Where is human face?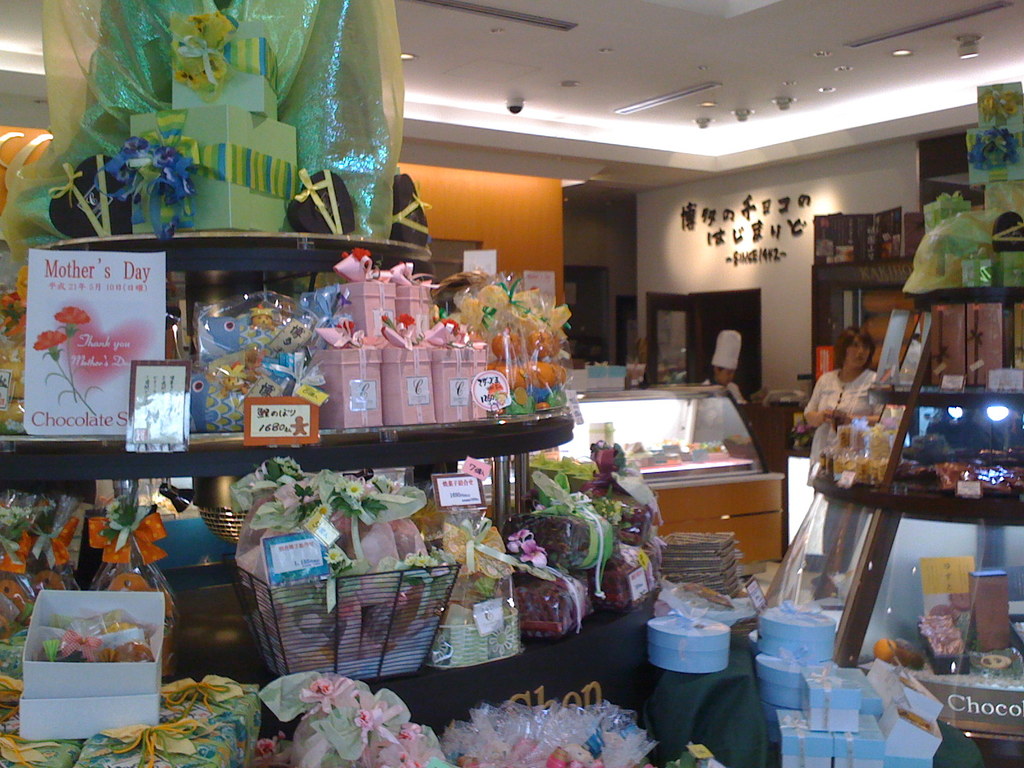
l=713, t=371, r=732, b=386.
